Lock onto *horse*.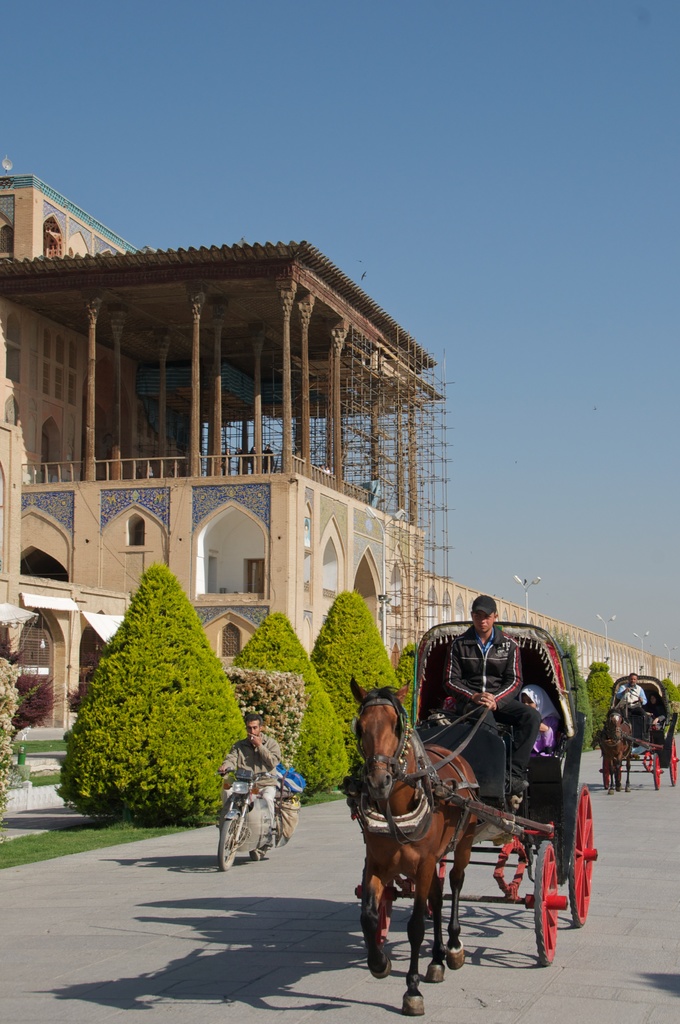
Locked: 597,707,635,796.
